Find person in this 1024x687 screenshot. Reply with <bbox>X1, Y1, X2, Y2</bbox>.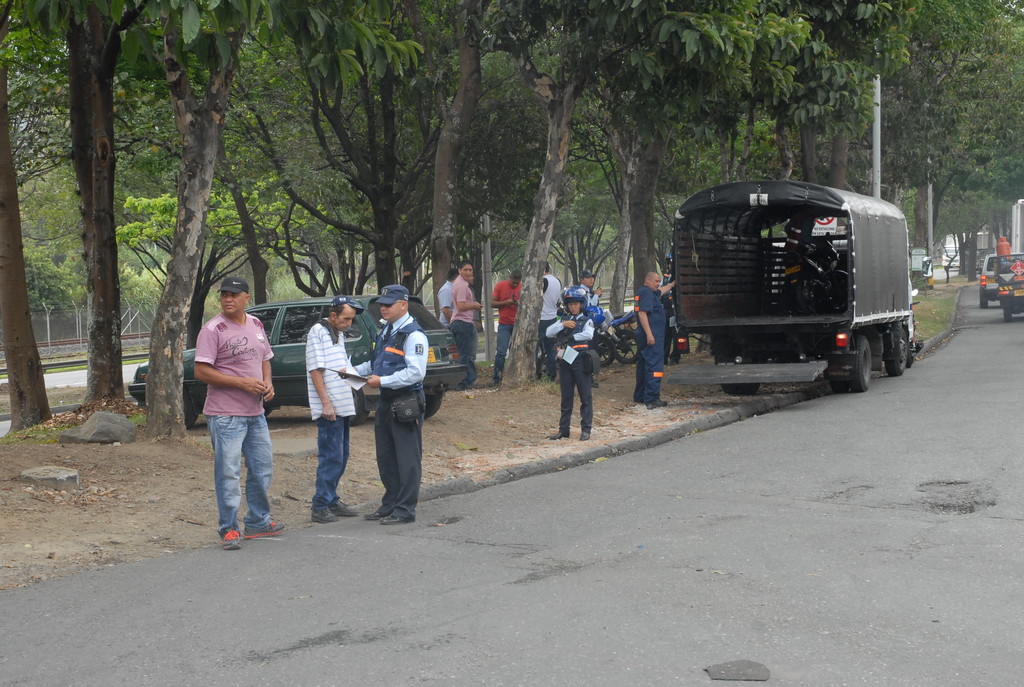
<bbox>301, 296, 359, 527</bbox>.
